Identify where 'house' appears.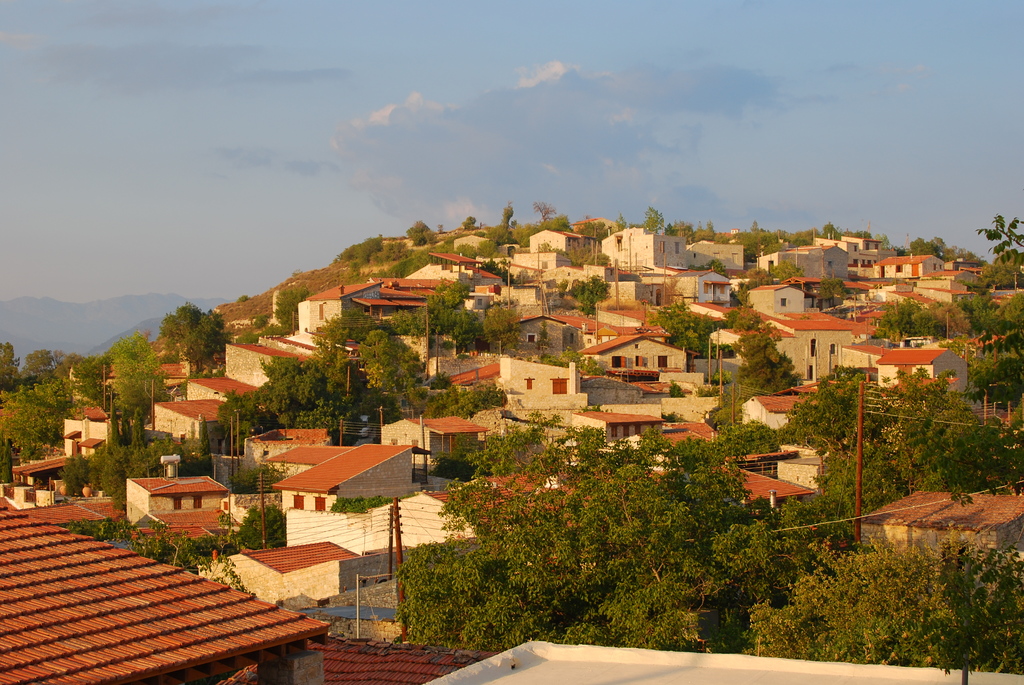
Appears at box=[218, 337, 308, 388].
